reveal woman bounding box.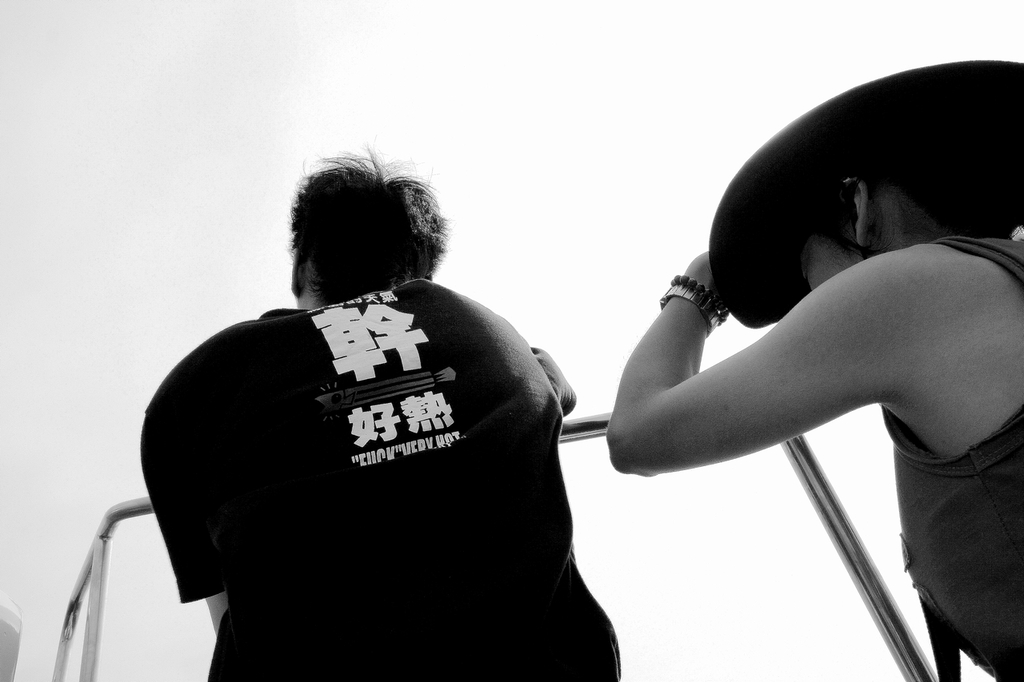
Revealed: [left=606, top=44, right=1023, bottom=681].
